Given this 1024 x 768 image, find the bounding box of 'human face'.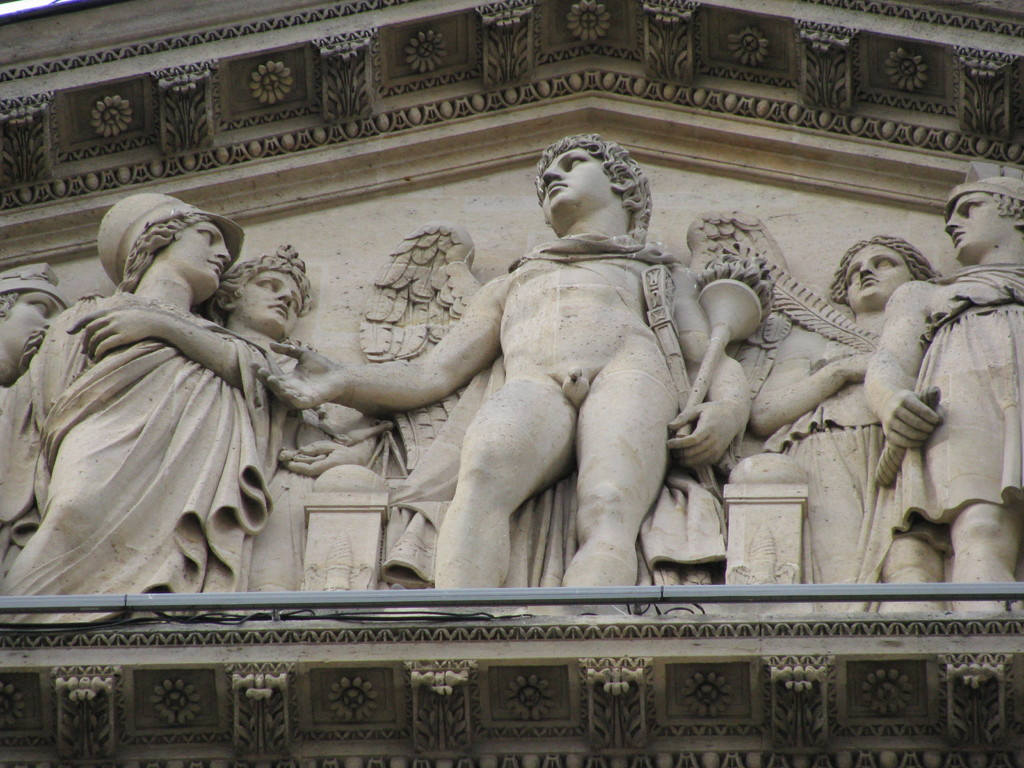
BBox(543, 148, 608, 222).
